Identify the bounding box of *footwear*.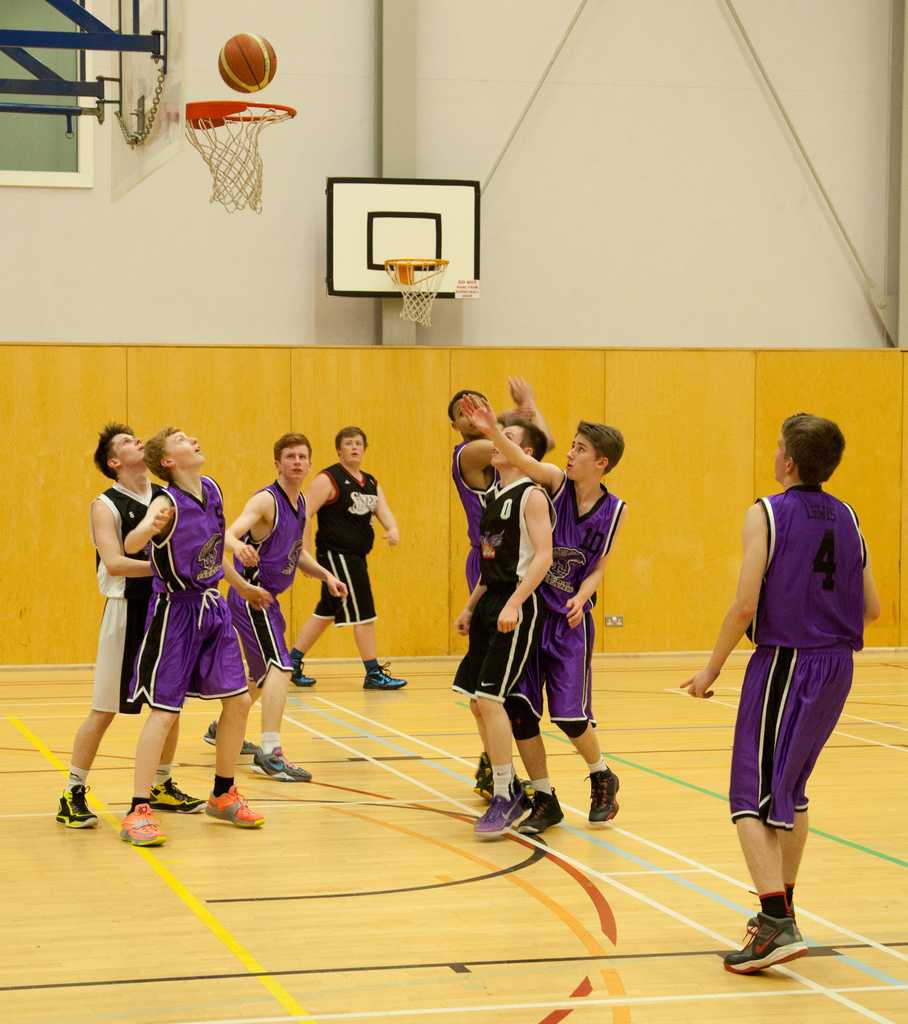
466:751:494:786.
